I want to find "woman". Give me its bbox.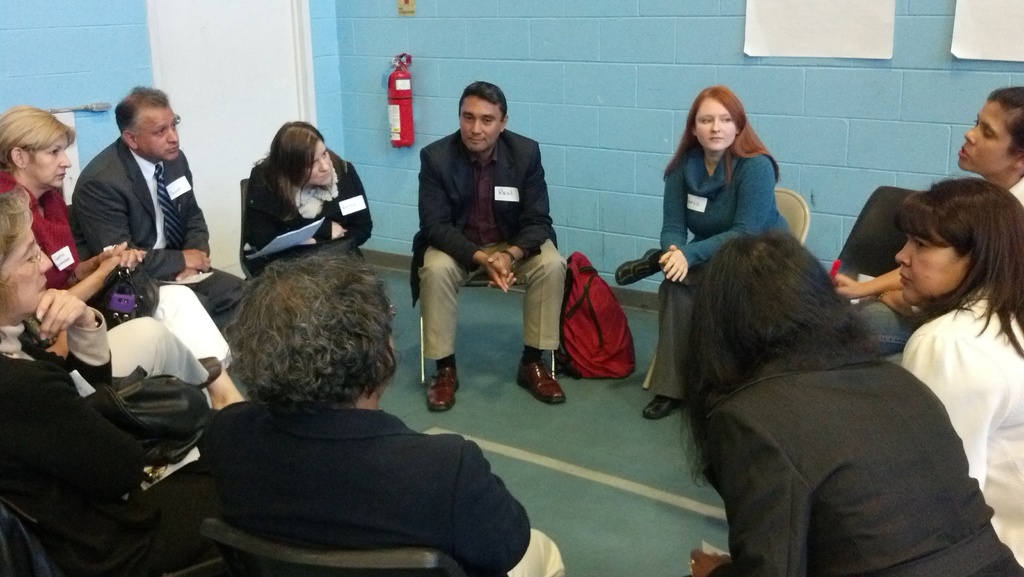
[x1=614, y1=82, x2=795, y2=421].
